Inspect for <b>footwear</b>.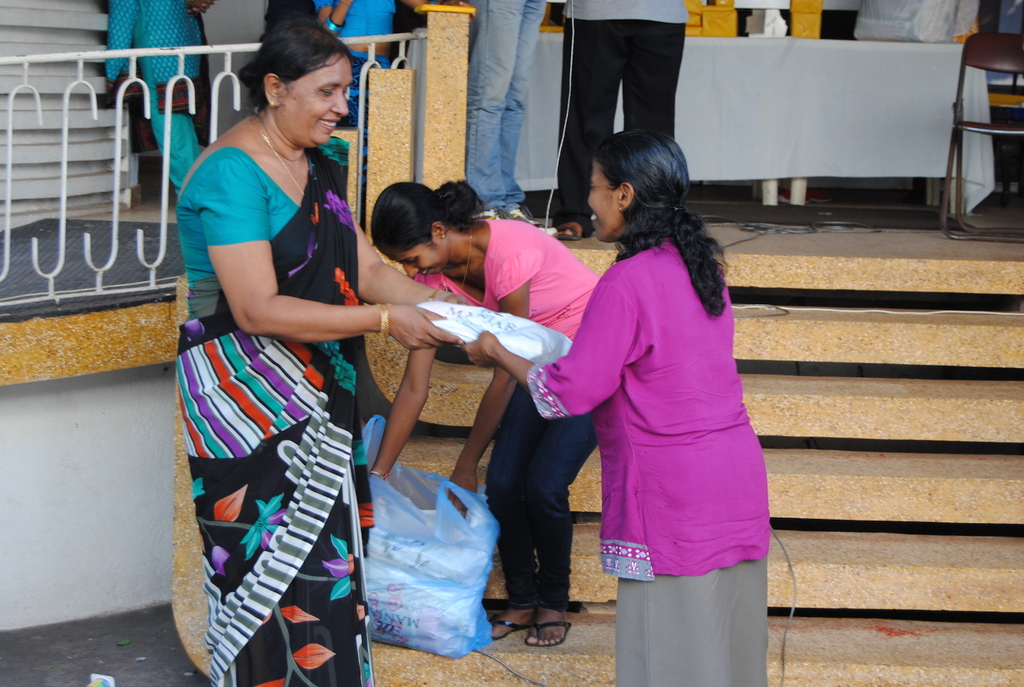
Inspection: region(488, 614, 530, 638).
